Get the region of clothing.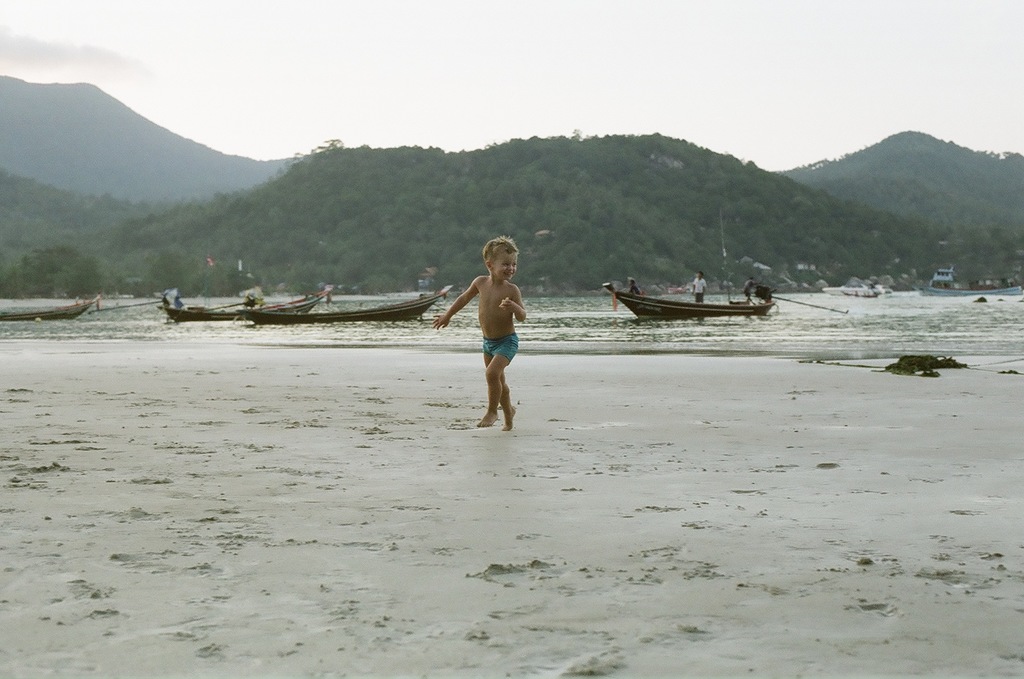
l=744, t=278, r=752, b=296.
